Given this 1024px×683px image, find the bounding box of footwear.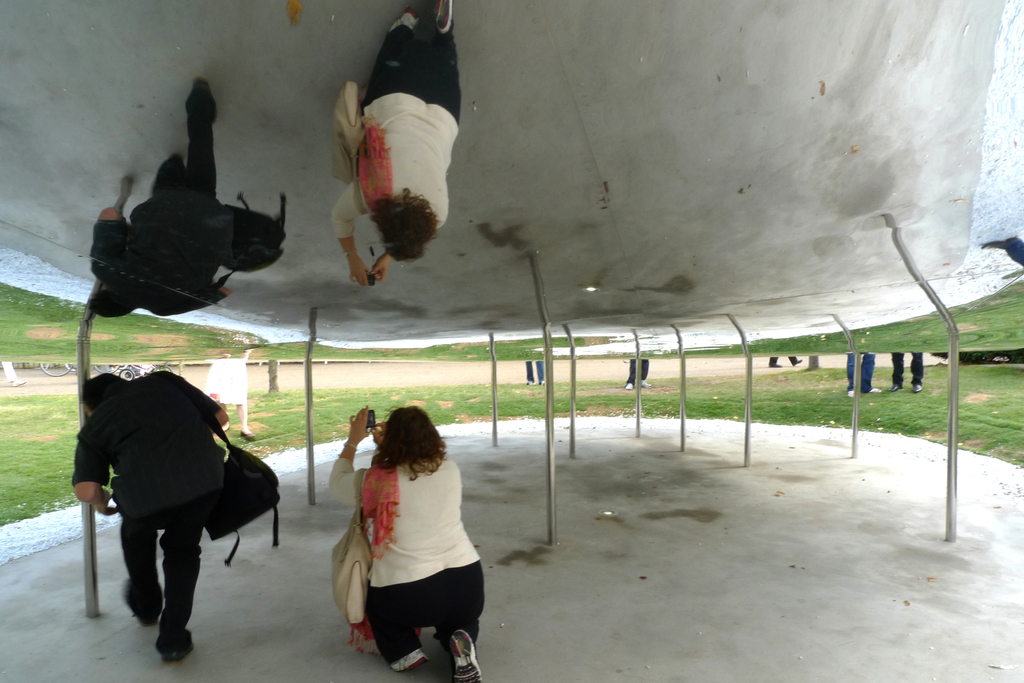
x1=450, y1=633, x2=481, y2=682.
